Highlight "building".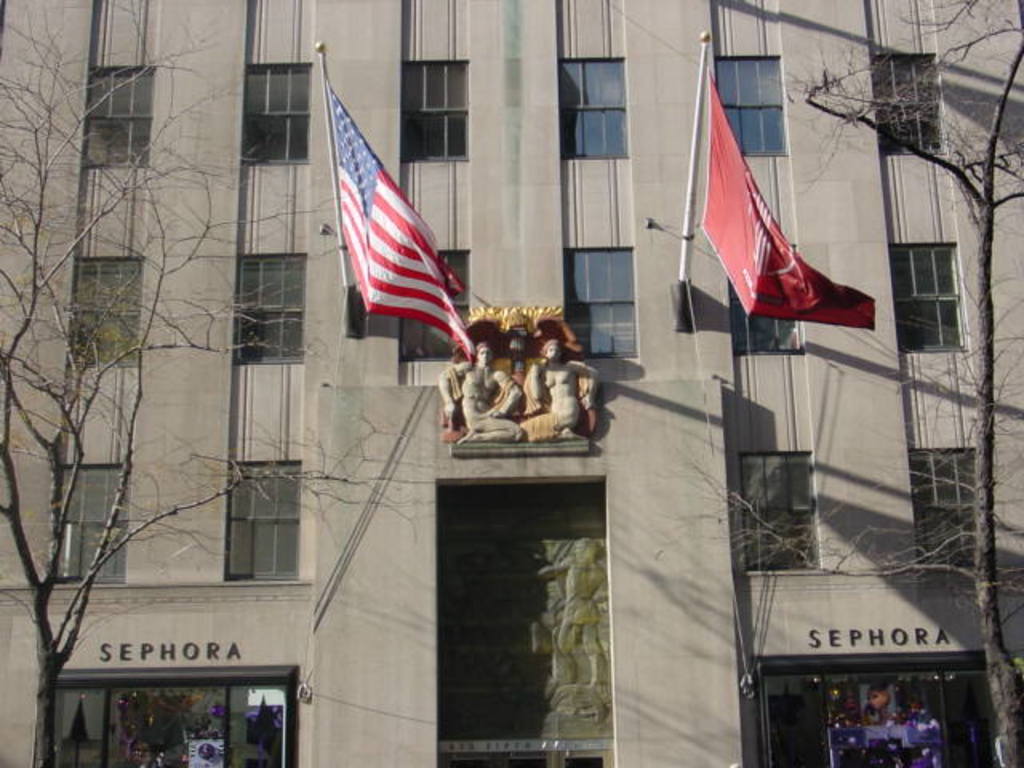
Highlighted region: rect(0, 0, 1022, 766).
